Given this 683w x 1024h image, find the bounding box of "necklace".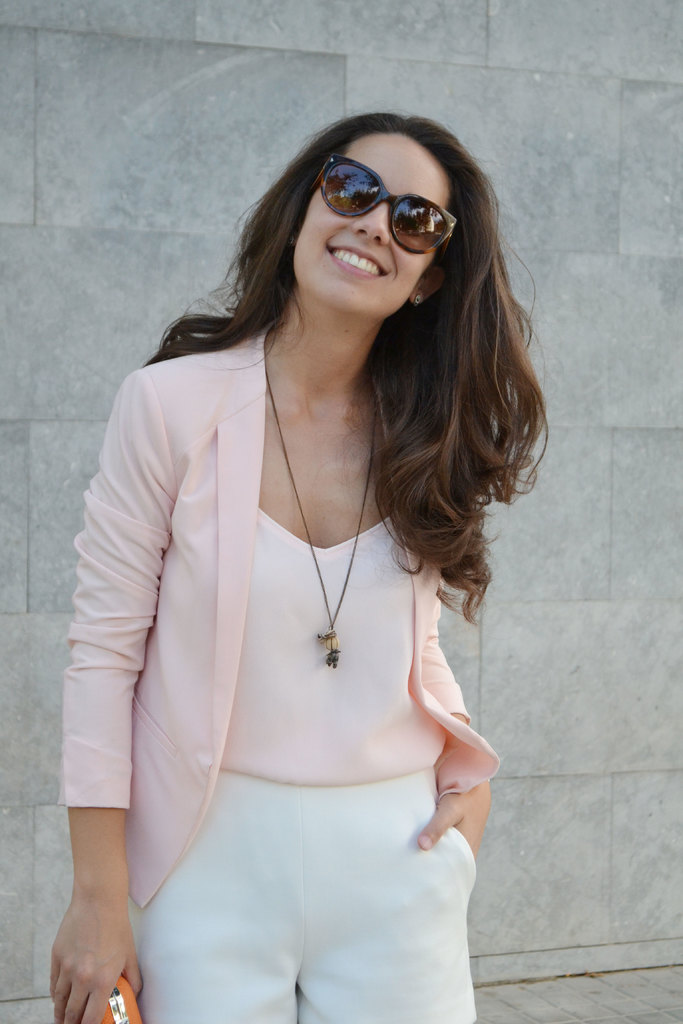
[x1=268, y1=371, x2=380, y2=669].
